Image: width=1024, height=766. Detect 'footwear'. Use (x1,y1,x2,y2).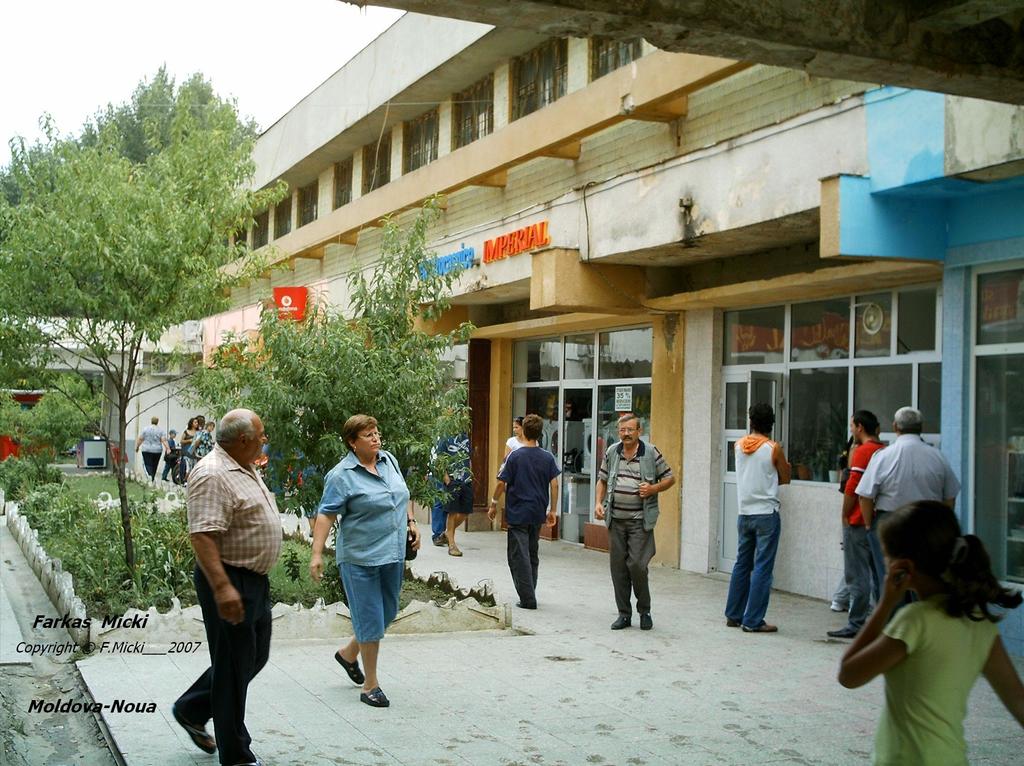
(332,650,364,685).
